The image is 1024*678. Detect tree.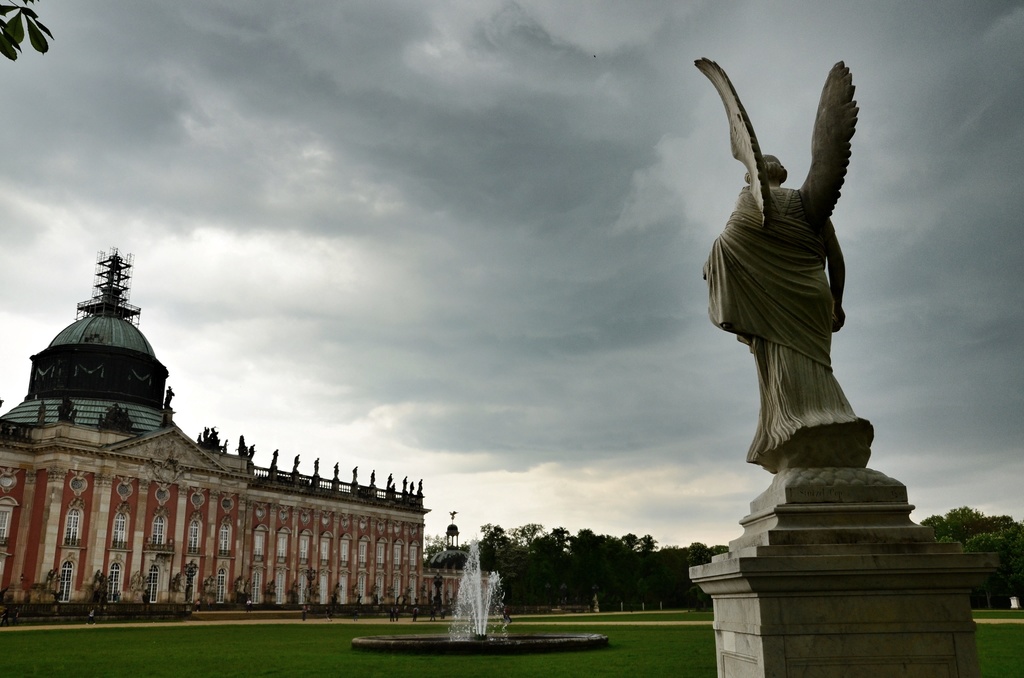
Detection: [left=0, top=0, right=60, bottom=55].
